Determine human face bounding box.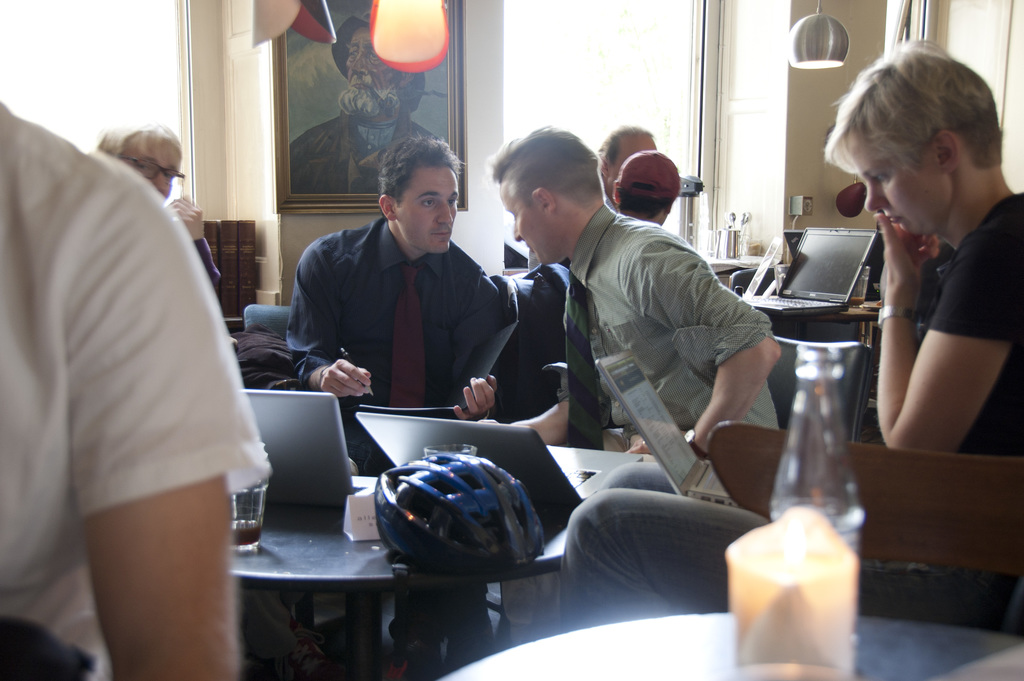
Determined: x1=844 y1=129 x2=929 y2=237.
